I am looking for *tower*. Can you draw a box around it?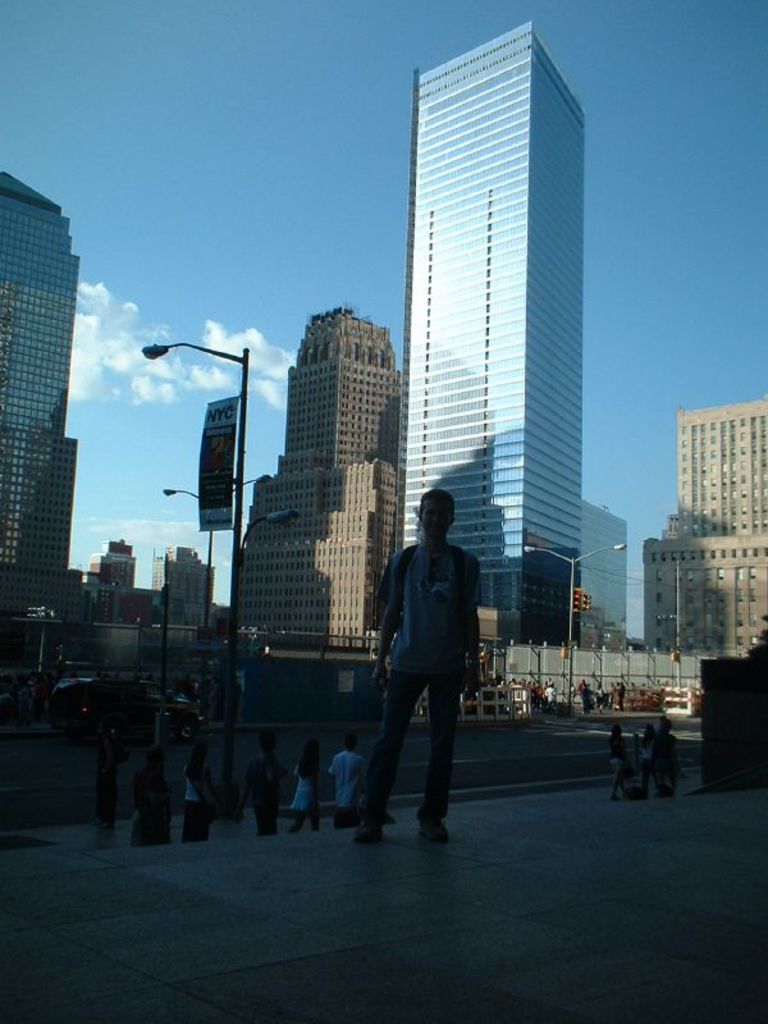
Sure, the bounding box is (640,526,767,657).
